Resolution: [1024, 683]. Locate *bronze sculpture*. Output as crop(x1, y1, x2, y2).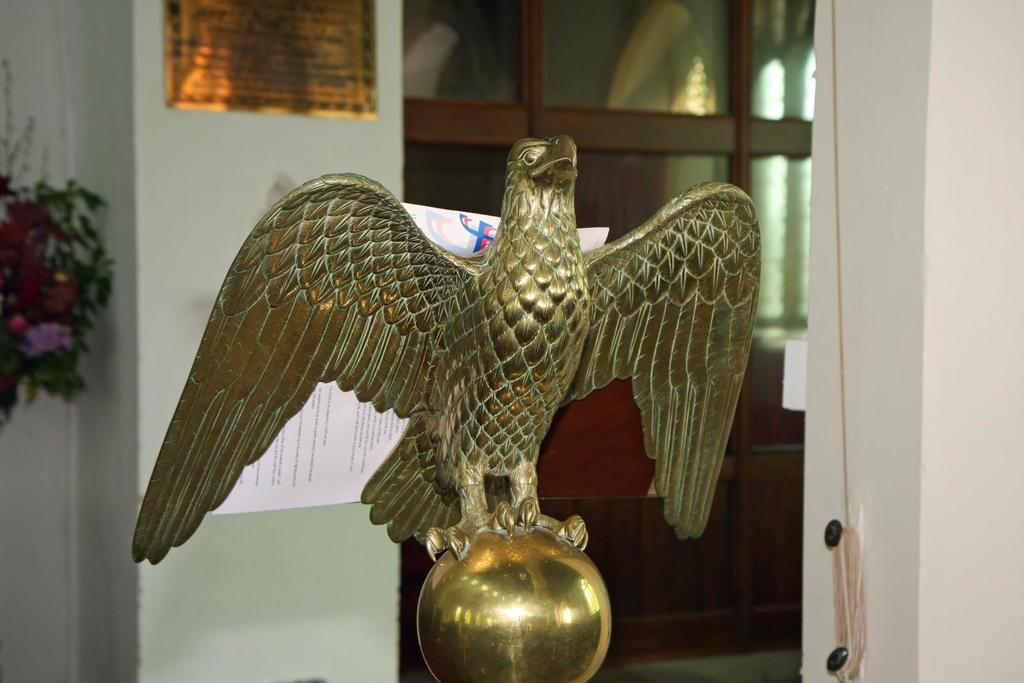
crop(109, 131, 702, 648).
